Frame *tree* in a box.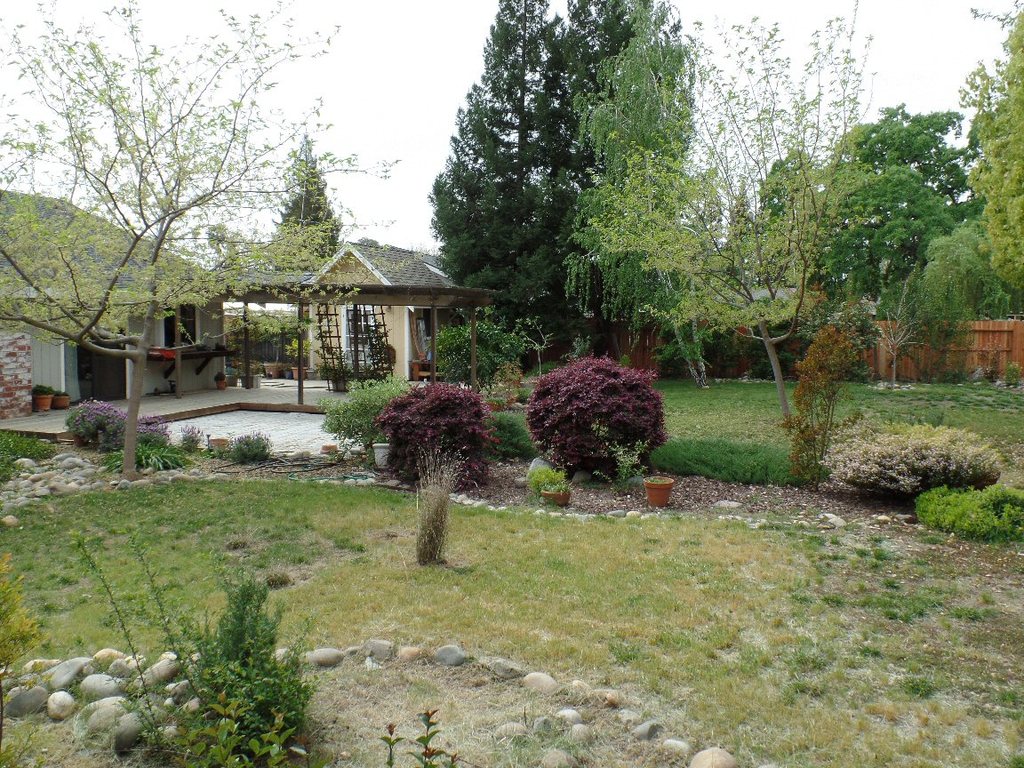
select_region(569, 0, 723, 388).
